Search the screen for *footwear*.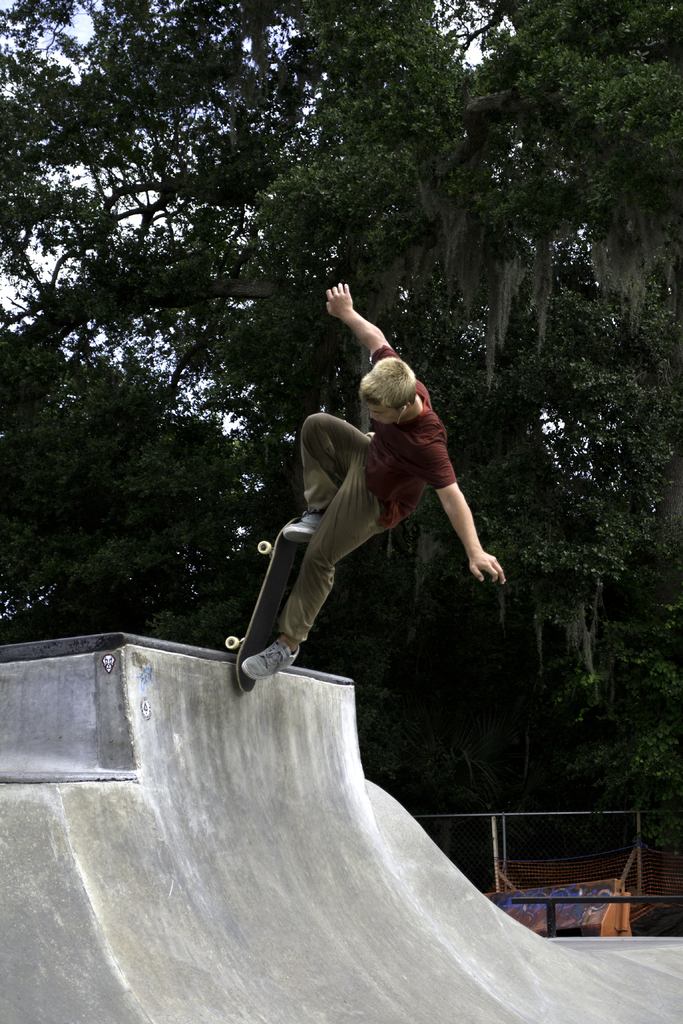
Found at [276, 501, 321, 547].
